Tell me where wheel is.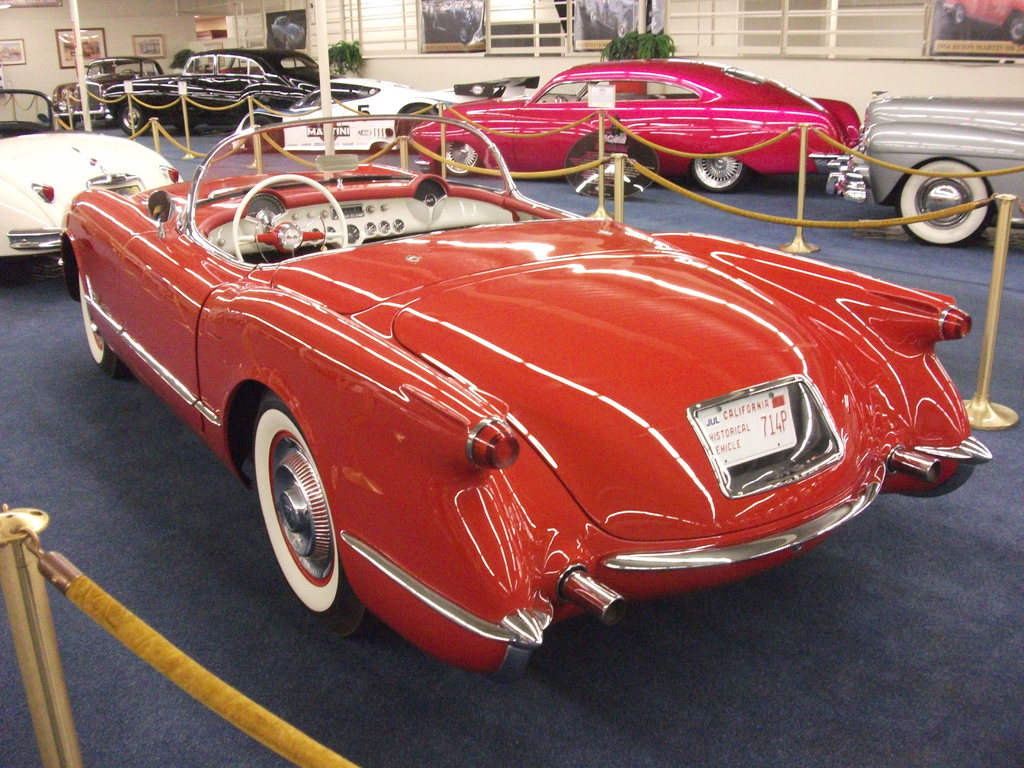
wheel is at bbox=[429, 145, 481, 191].
